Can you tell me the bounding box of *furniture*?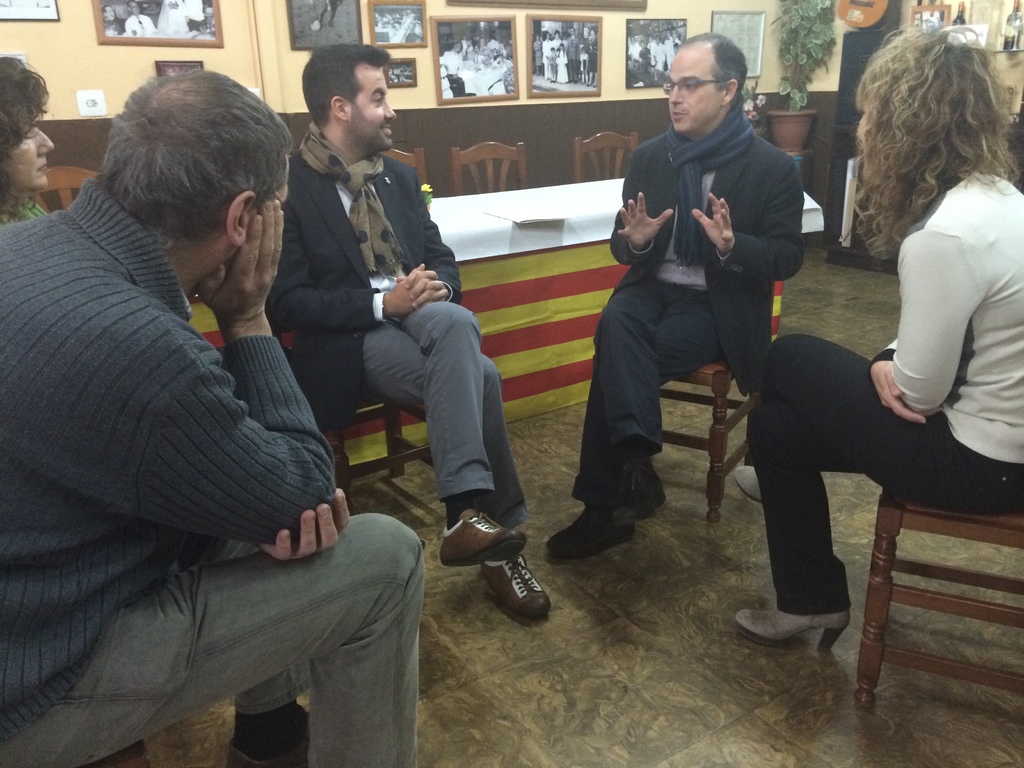
569,127,647,184.
